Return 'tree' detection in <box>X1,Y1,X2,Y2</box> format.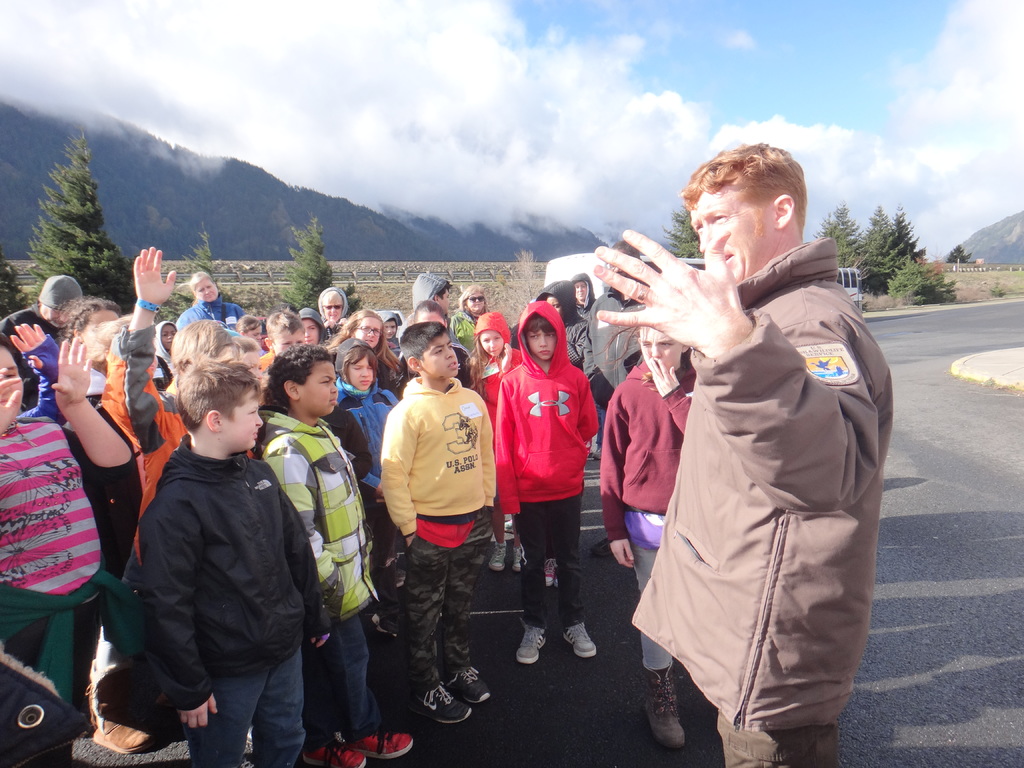
<box>0,252,33,317</box>.
